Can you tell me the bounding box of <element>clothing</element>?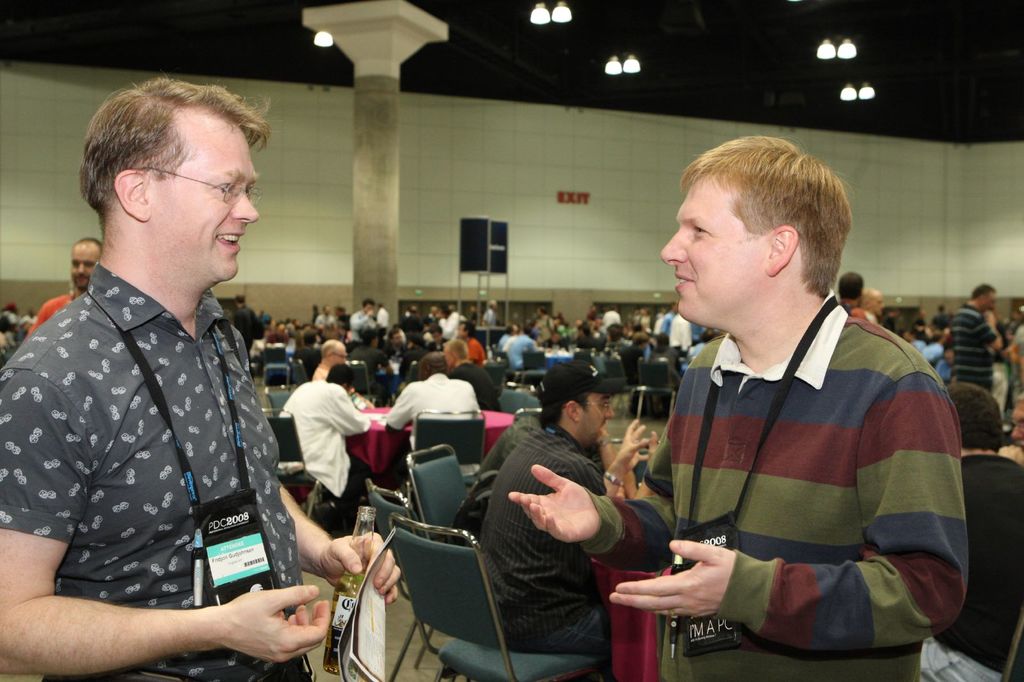
locate(604, 304, 622, 325).
